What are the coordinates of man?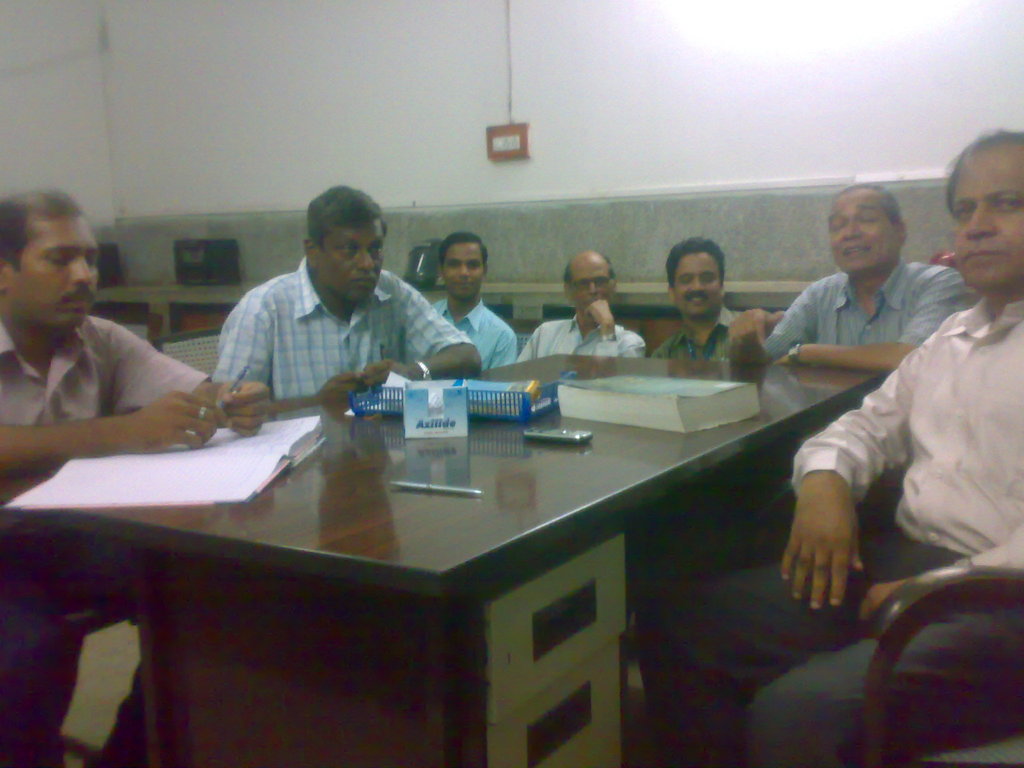
bbox=[642, 127, 1023, 767].
